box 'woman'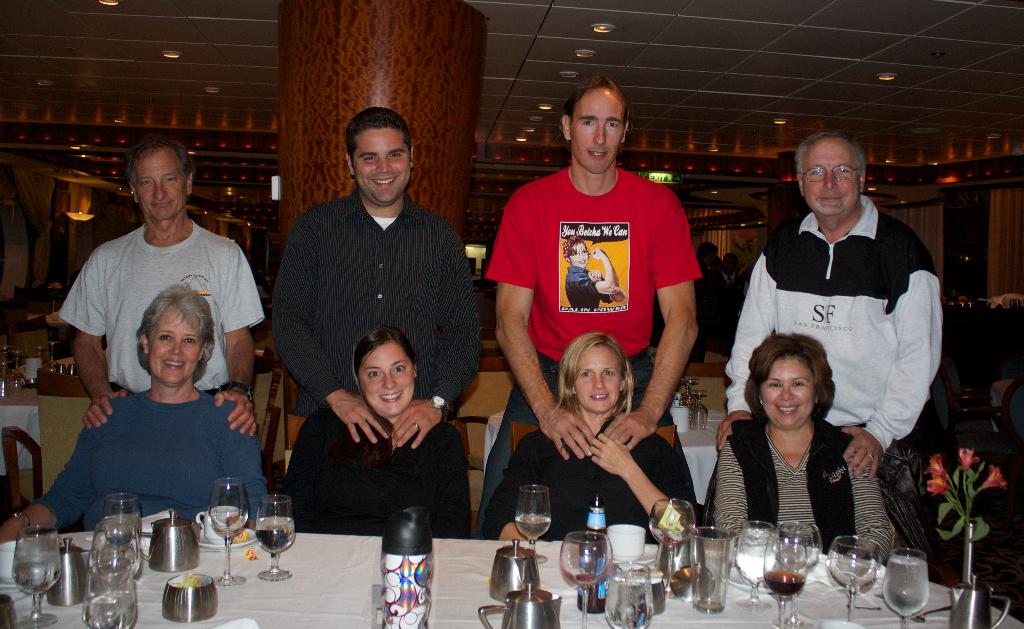
Rect(480, 335, 700, 537)
